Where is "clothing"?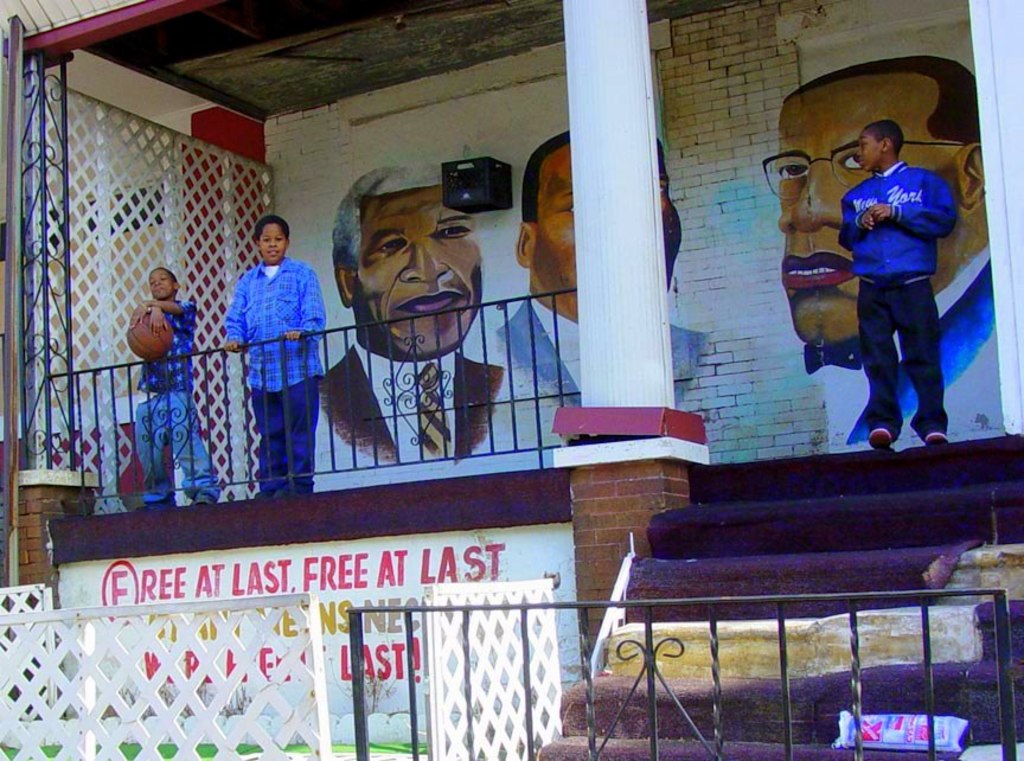
837, 162, 954, 437.
